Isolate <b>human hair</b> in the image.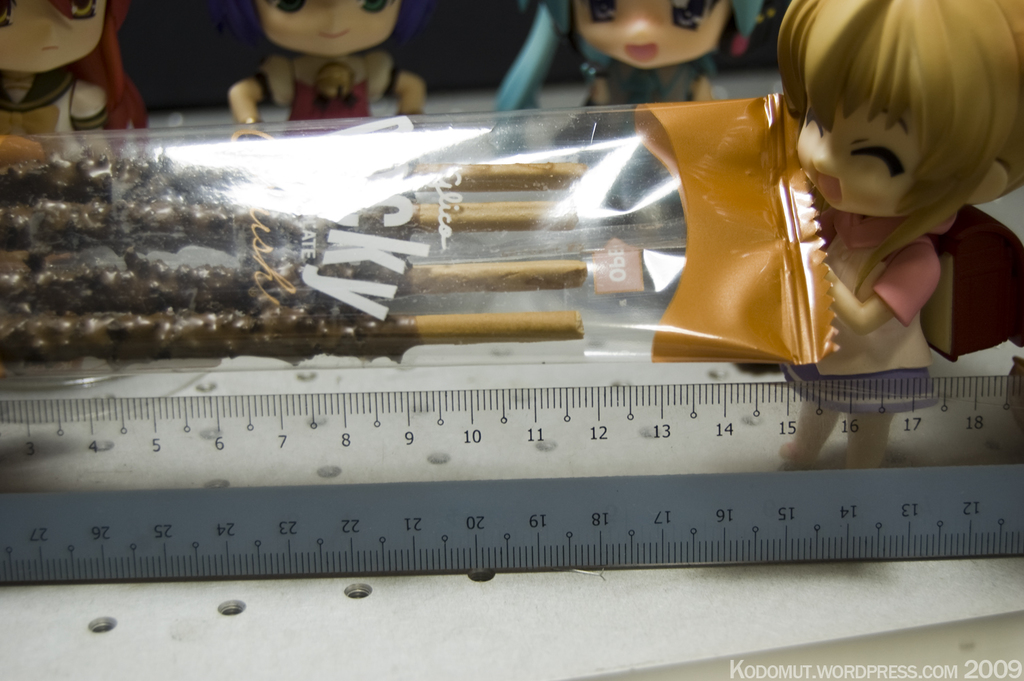
Isolated region: detection(759, 0, 1019, 357).
